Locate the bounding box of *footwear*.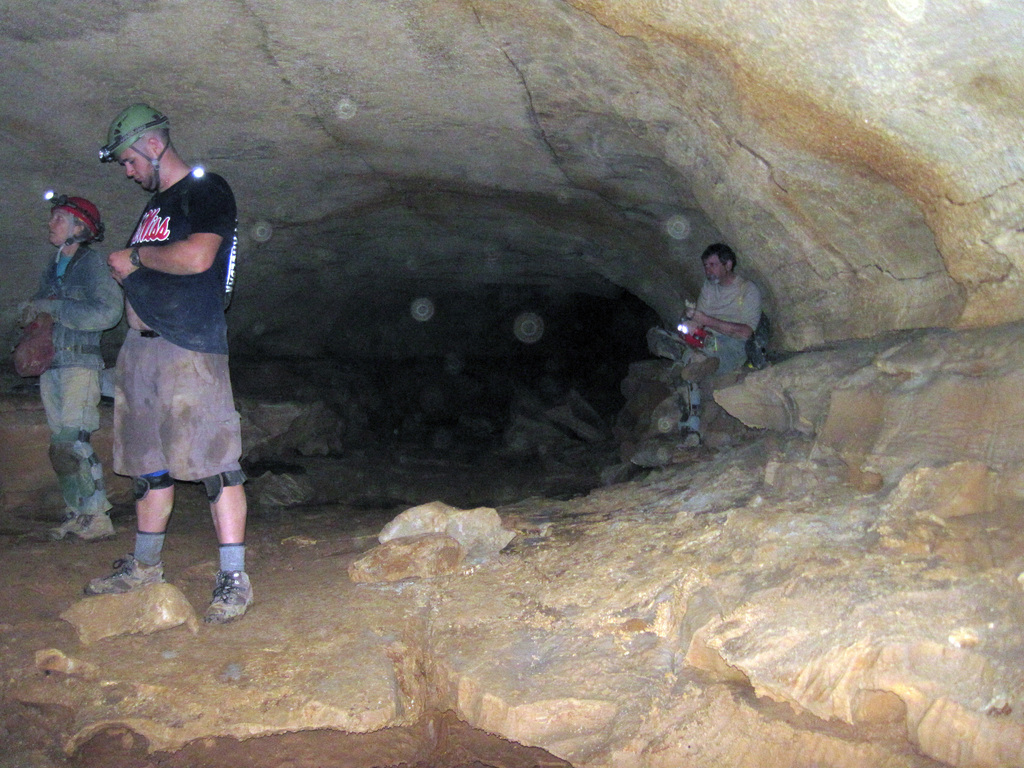
Bounding box: detection(68, 508, 116, 544).
